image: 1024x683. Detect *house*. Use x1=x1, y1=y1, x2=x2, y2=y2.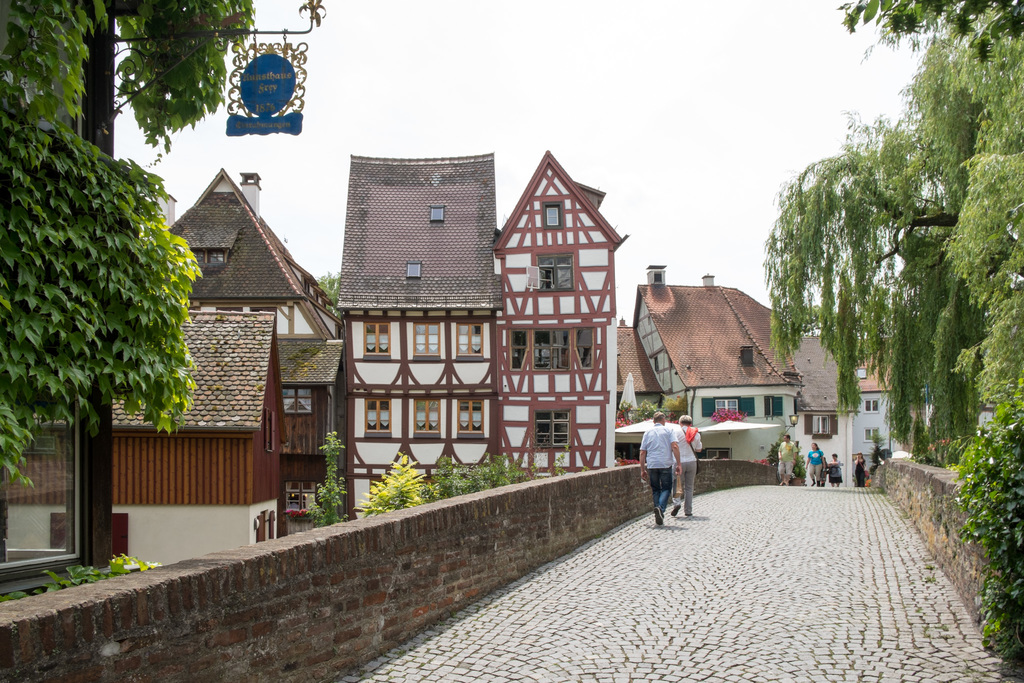
x1=161, y1=161, x2=347, y2=532.
